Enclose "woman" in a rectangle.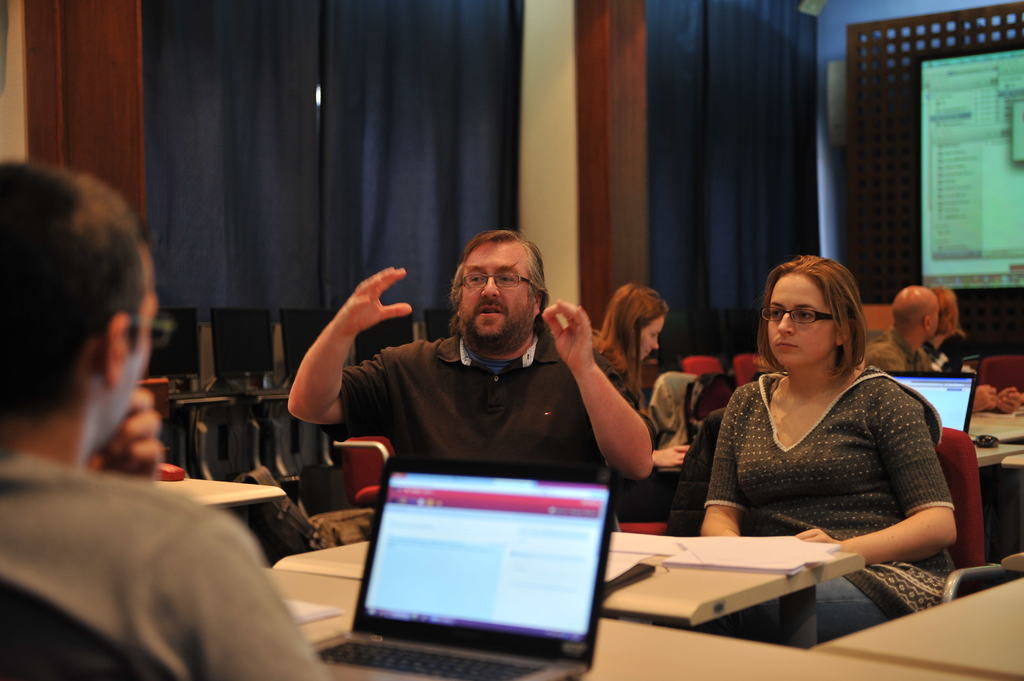
[597, 283, 691, 470].
